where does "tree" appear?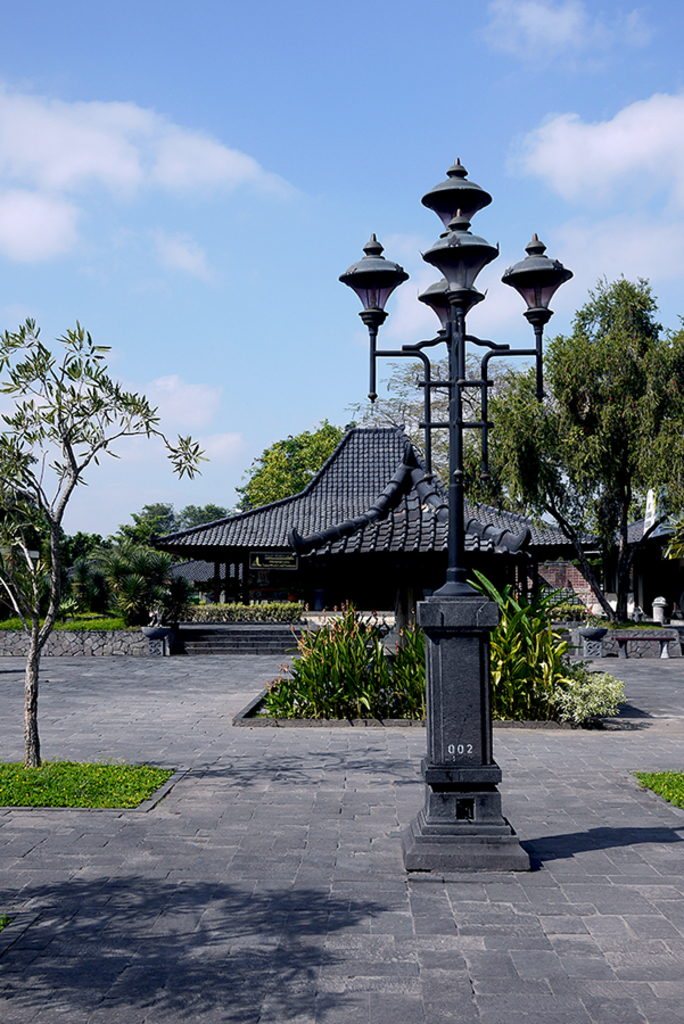
Appears at select_region(236, 415, 348, 509).
